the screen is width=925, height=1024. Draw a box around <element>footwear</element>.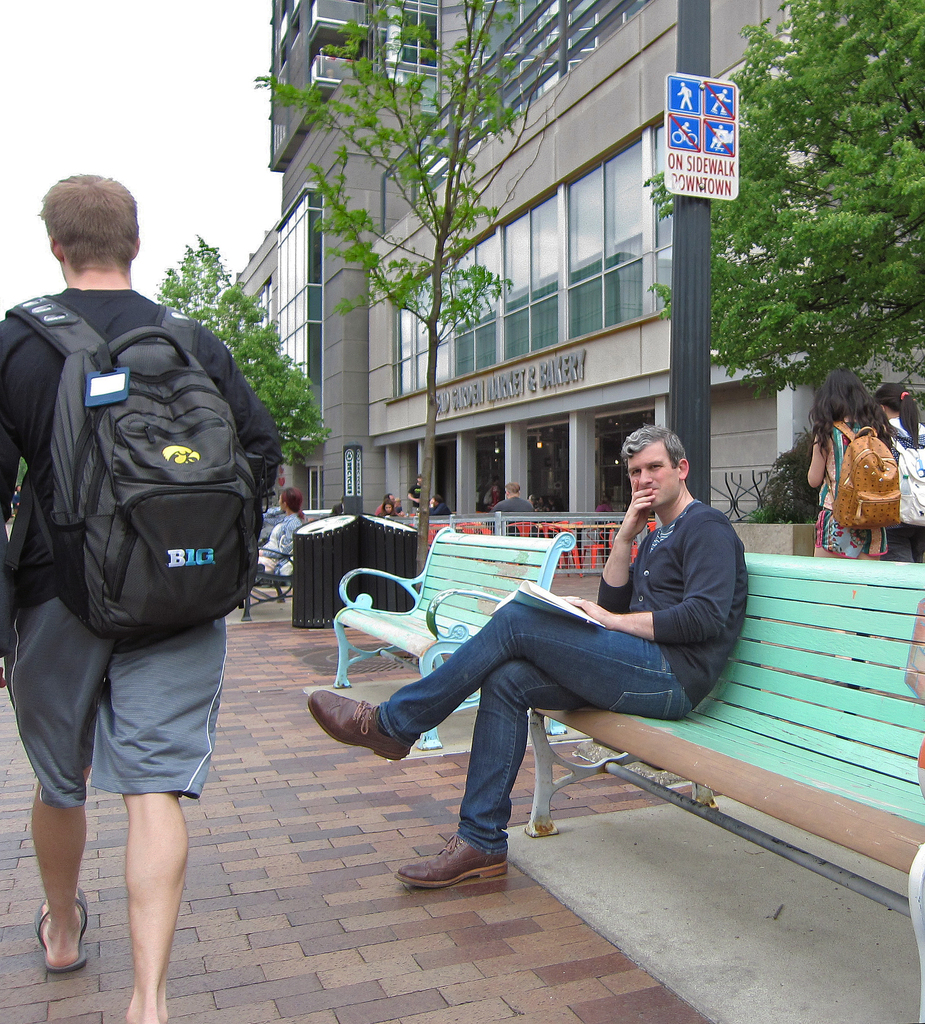
(left=304, top=692, right=412, bottom=764).
